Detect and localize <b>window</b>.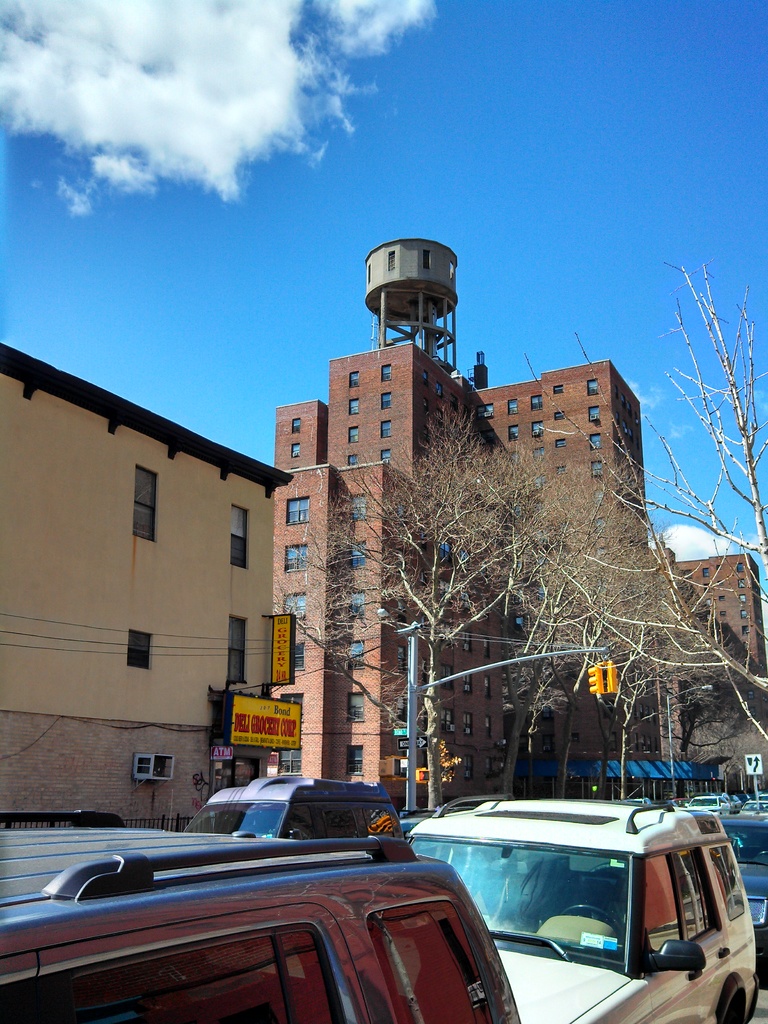
Localized at pyautogui.locateOnScreen(506, 424, 518, 440).
